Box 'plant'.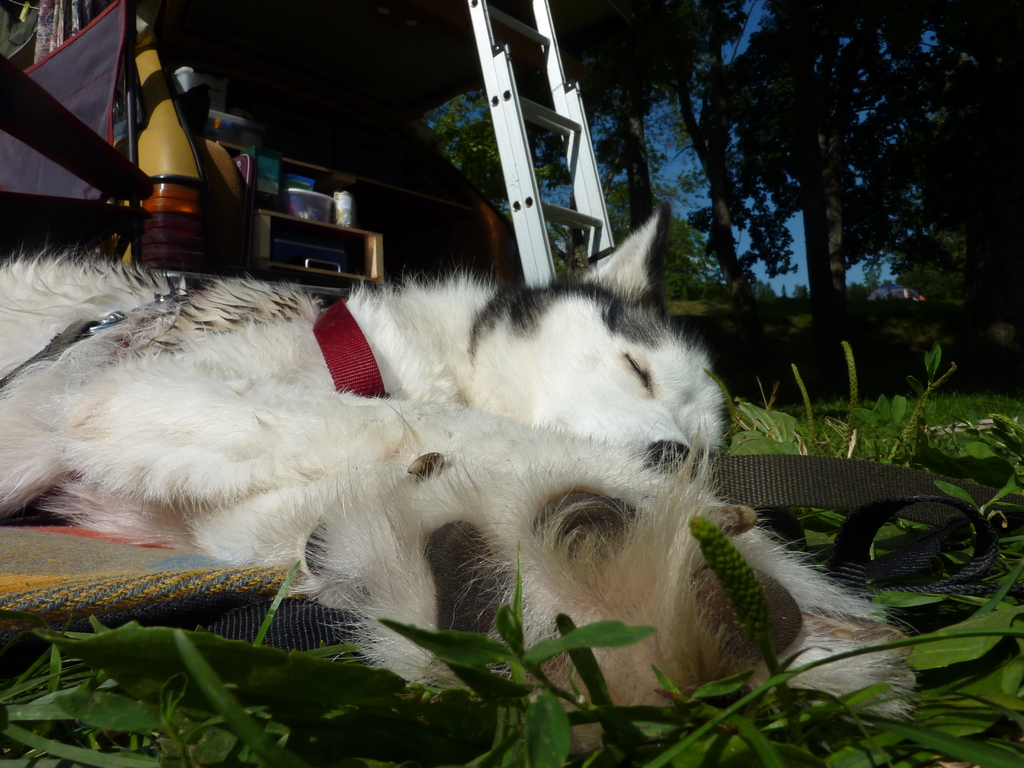
select_region(379, 539, 657, 767).
